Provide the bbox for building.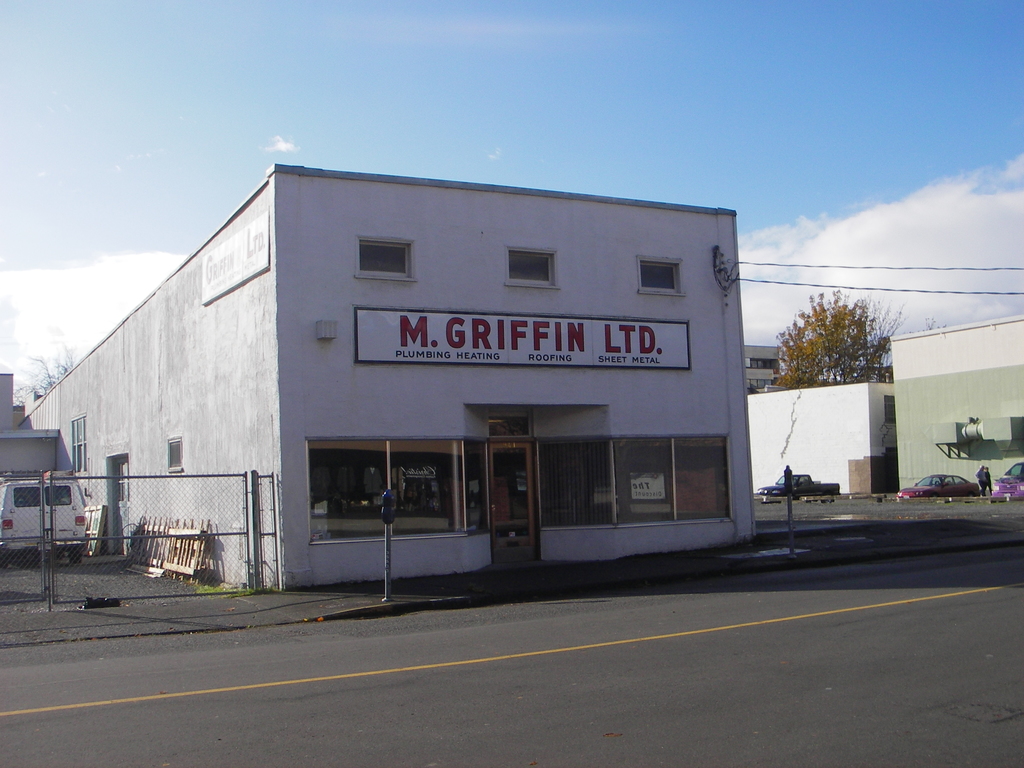
(0,163,757,596).
